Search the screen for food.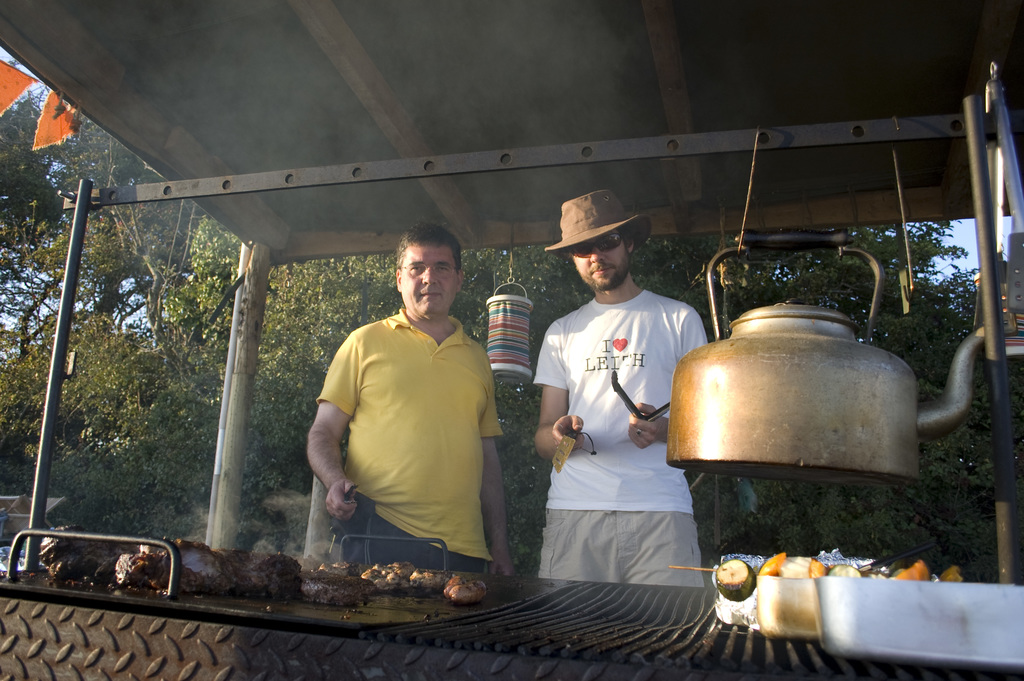
Found at (707,552,969,605).
